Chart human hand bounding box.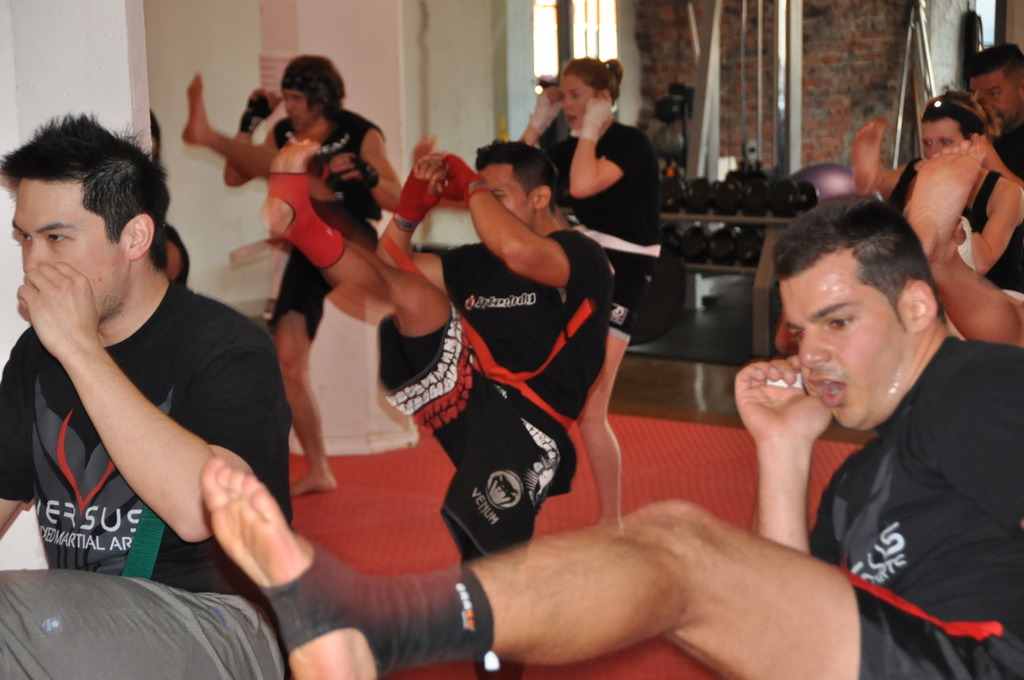
Charted: Rect(744, 349, 849, 529).
